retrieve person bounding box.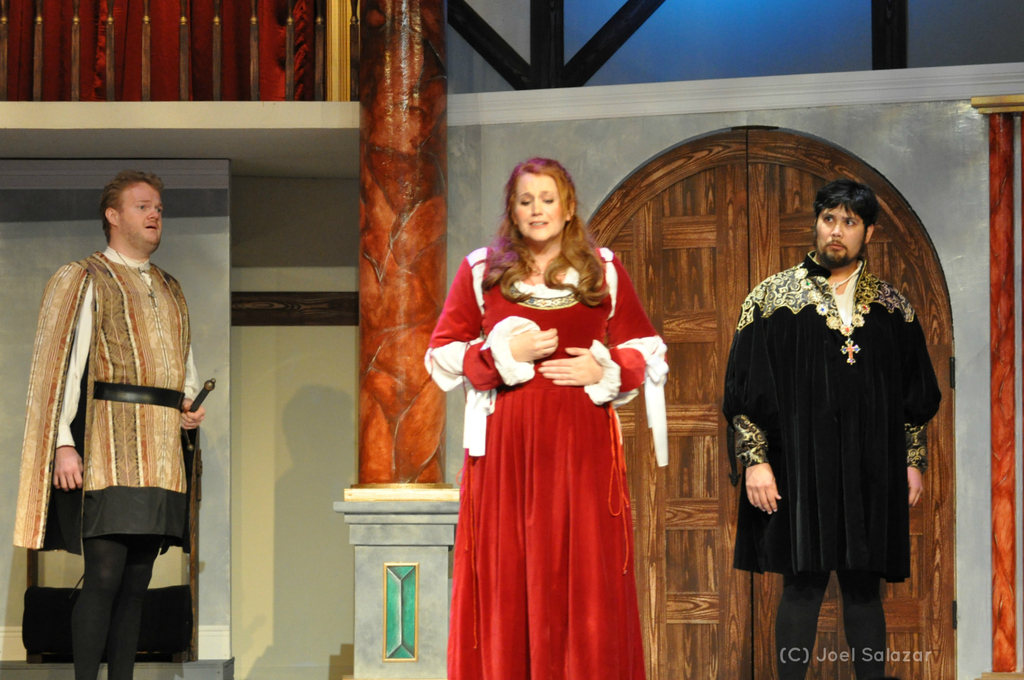
Bounding box: left=724, top=178, right=947, bottom=679.
